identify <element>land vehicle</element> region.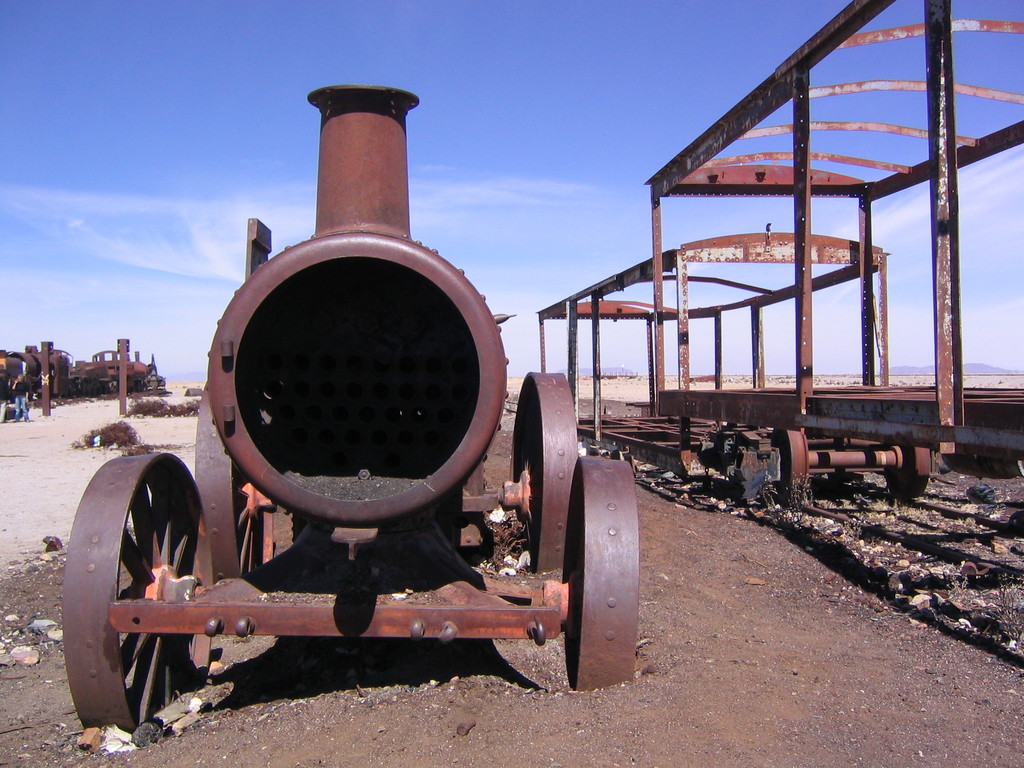
Region: <bbox>65, 81, 644, 735</bbox>.
